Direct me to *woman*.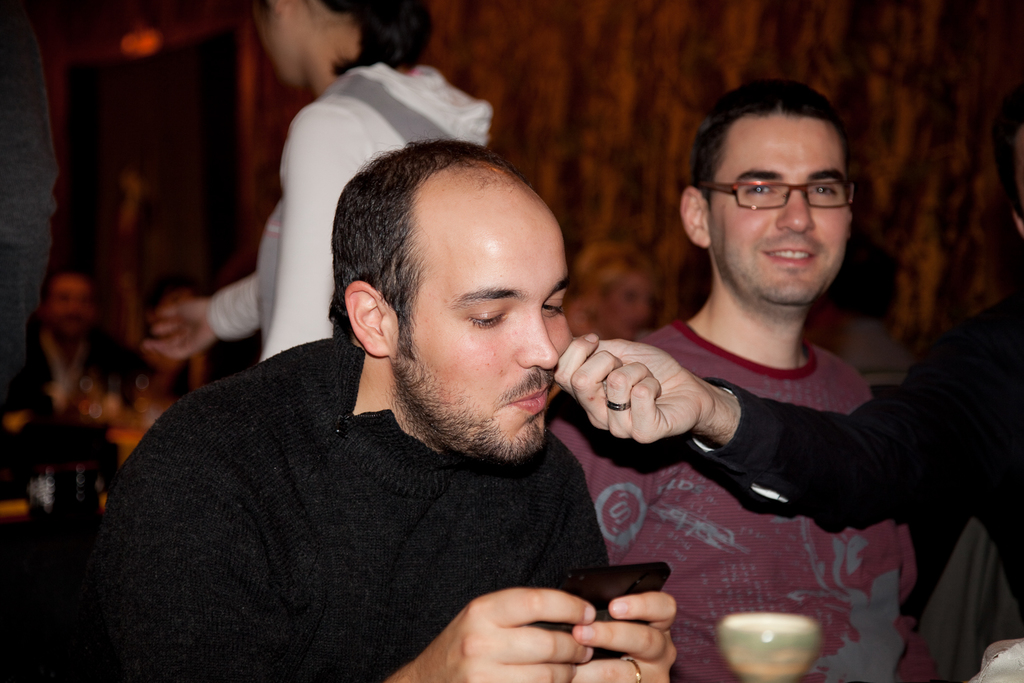
Direction: (left=132, top=0, right=490, bottom=384).
